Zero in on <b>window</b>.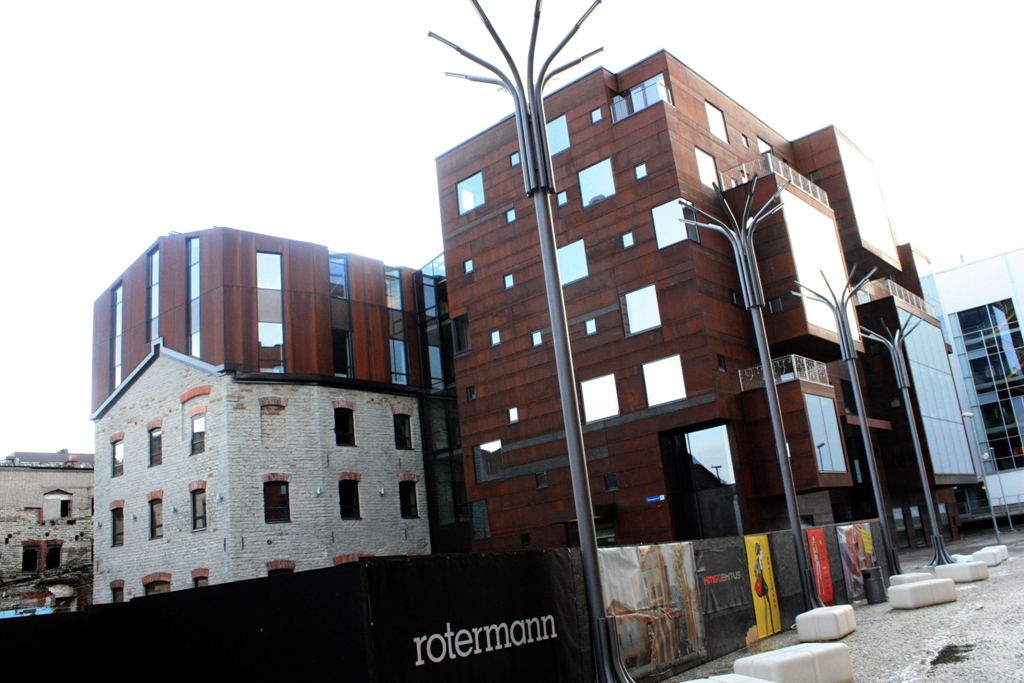
Zeroed in: (x1=186, y1=565, x2=211, y2=592).
